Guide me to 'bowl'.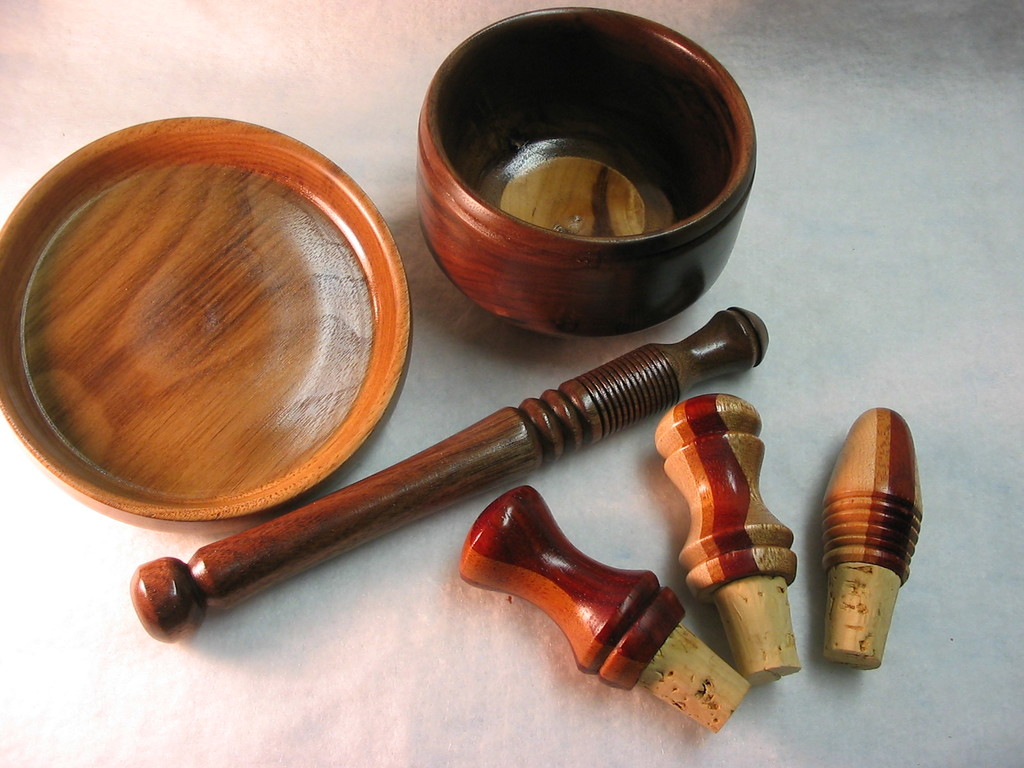
Guidance: (left=405, top=36, right=758, bottom=331).
